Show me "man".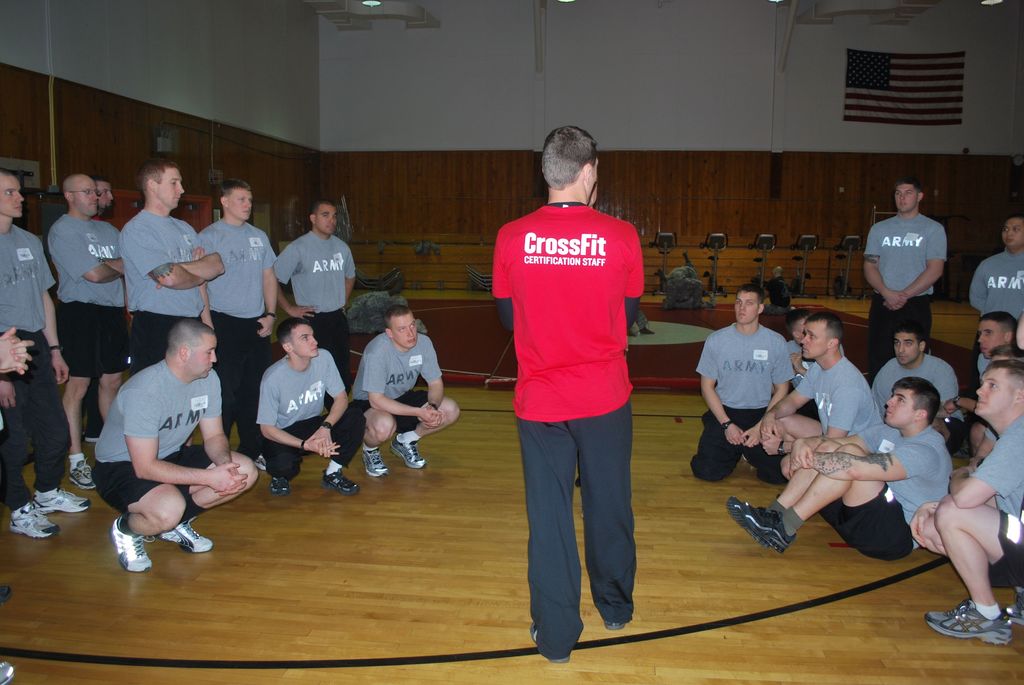
"man" is here: [0,168,94,541].
